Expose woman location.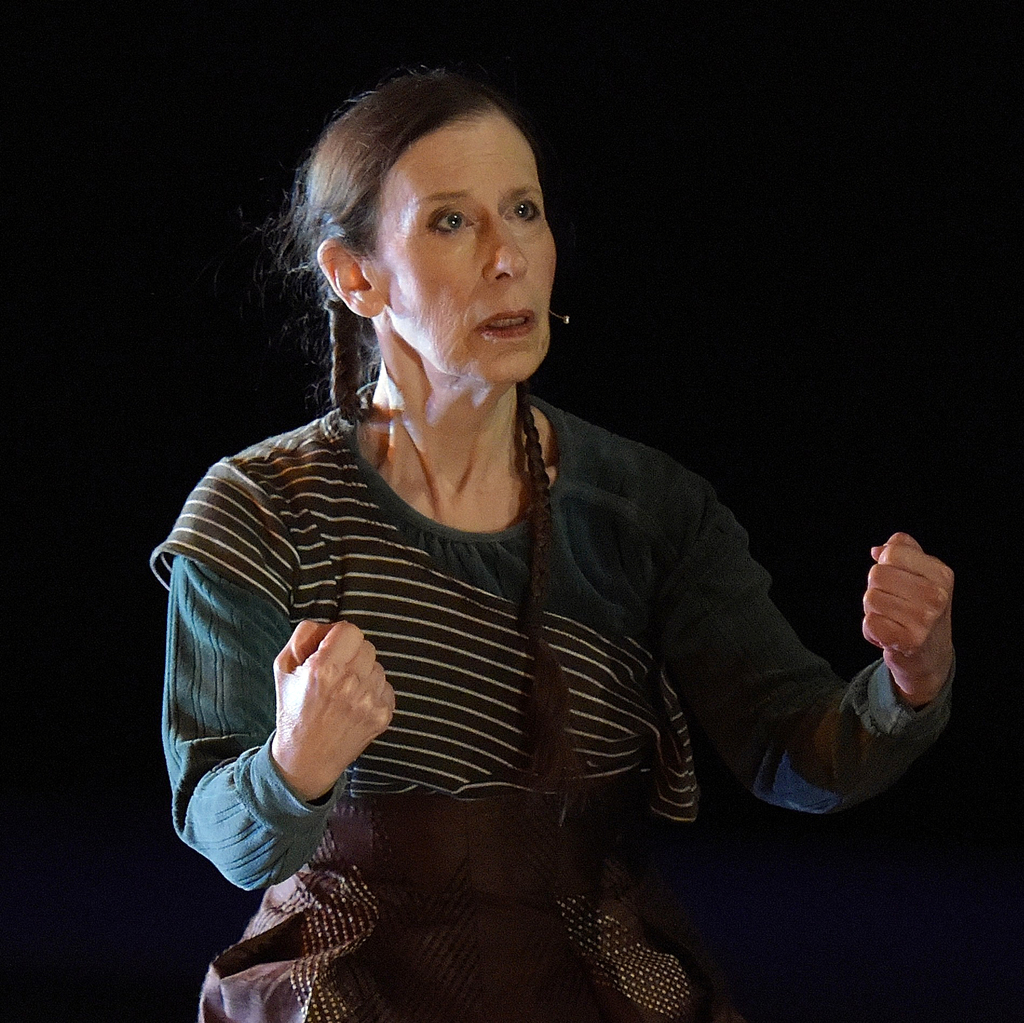
Exposed at Rect(156, 83, 924, 979).
